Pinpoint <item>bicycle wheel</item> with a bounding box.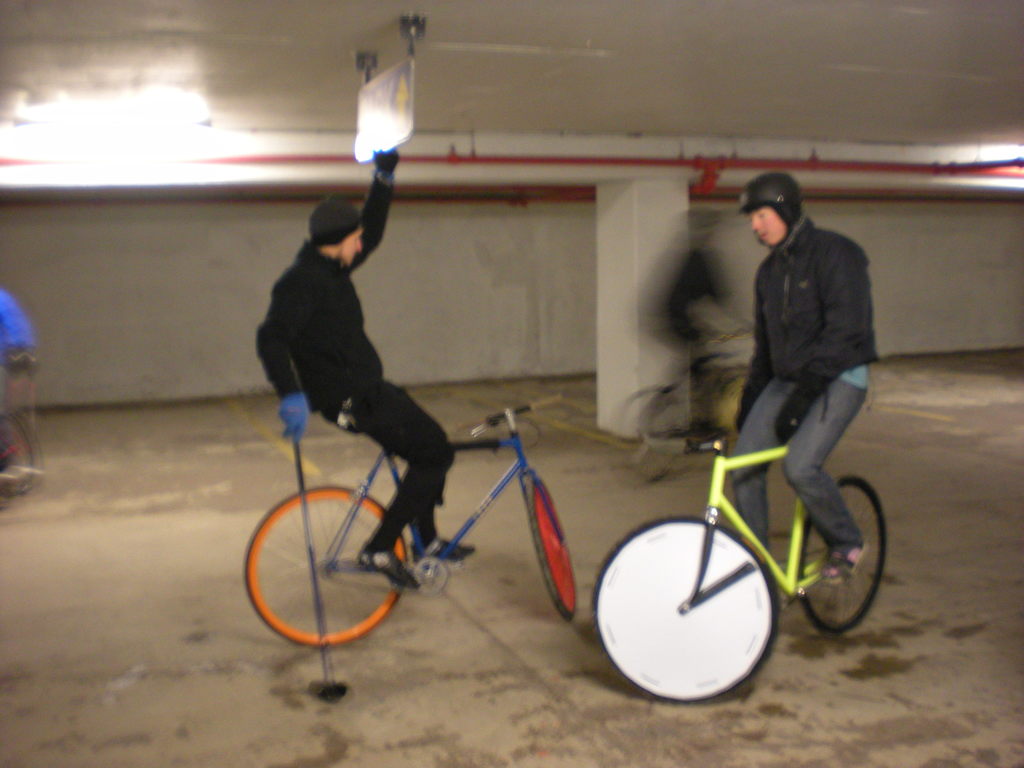
detection(598, 520, 774, 700).
